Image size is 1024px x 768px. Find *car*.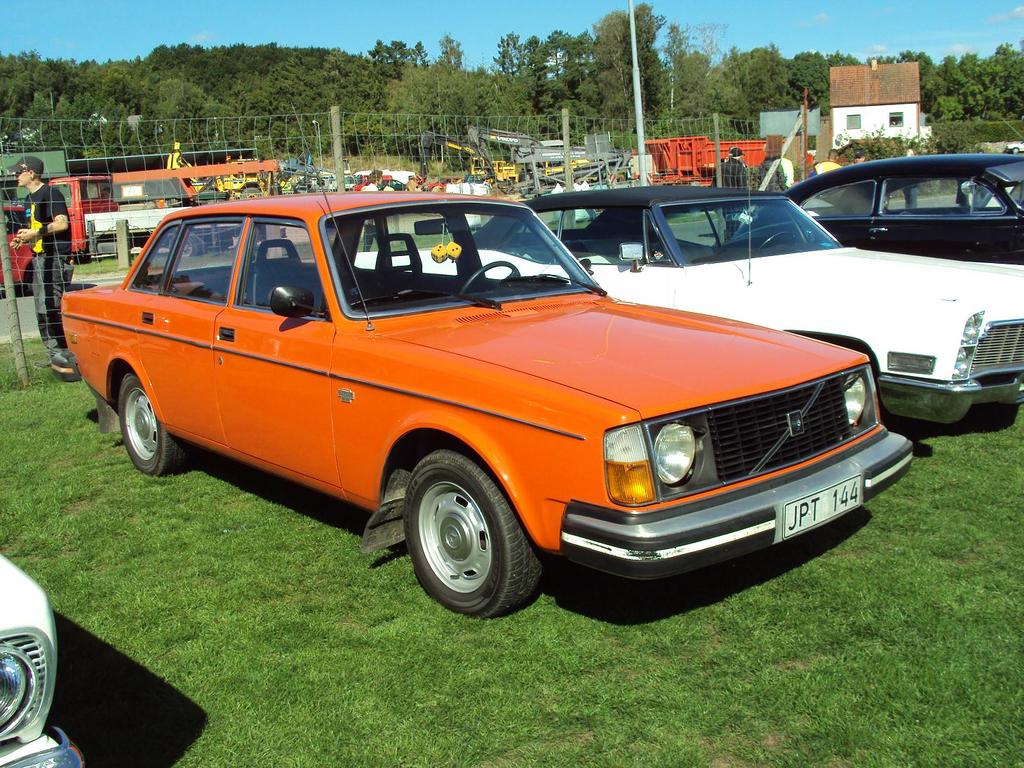
(left=0, top=206, right=75, bottom=297).
